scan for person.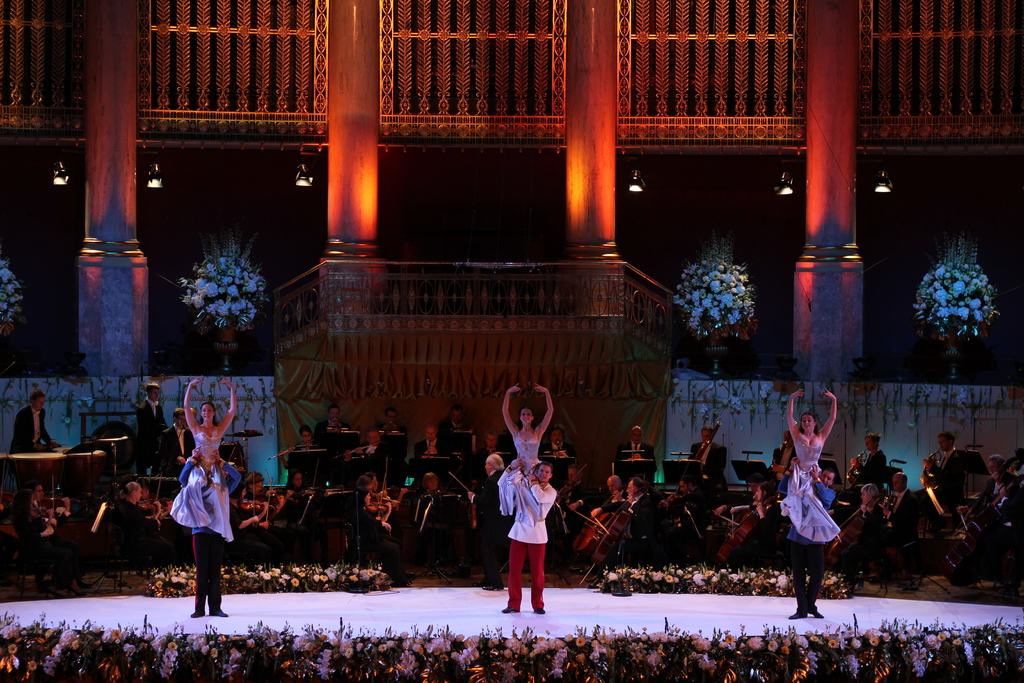
Scan result: BBox(614, 472, 676, 563).
